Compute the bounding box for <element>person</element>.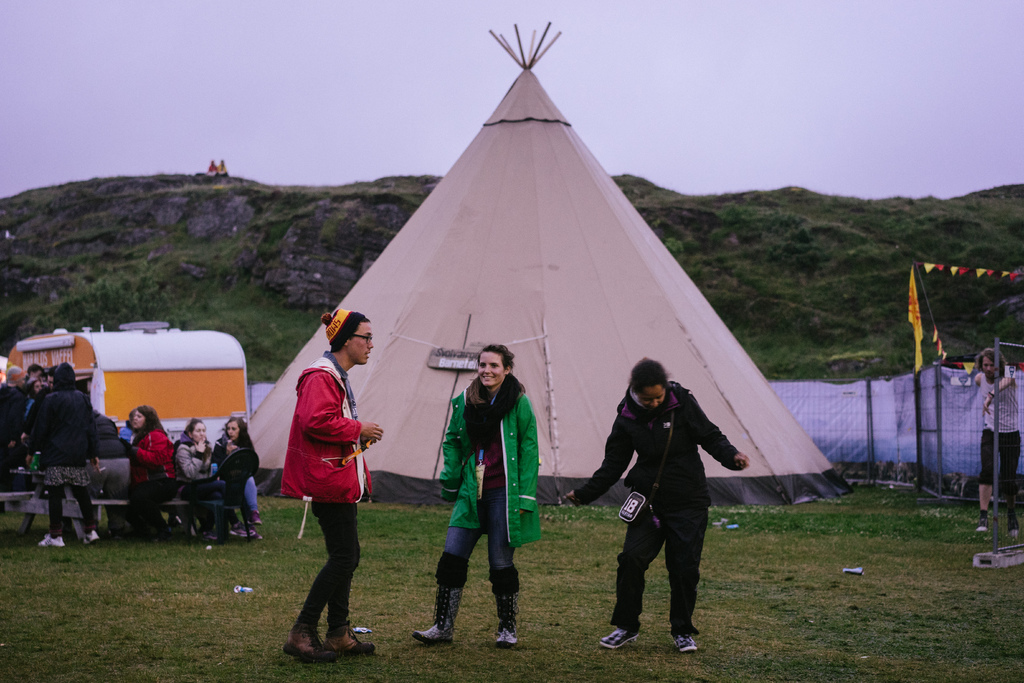
410, 343, 536, 639.
